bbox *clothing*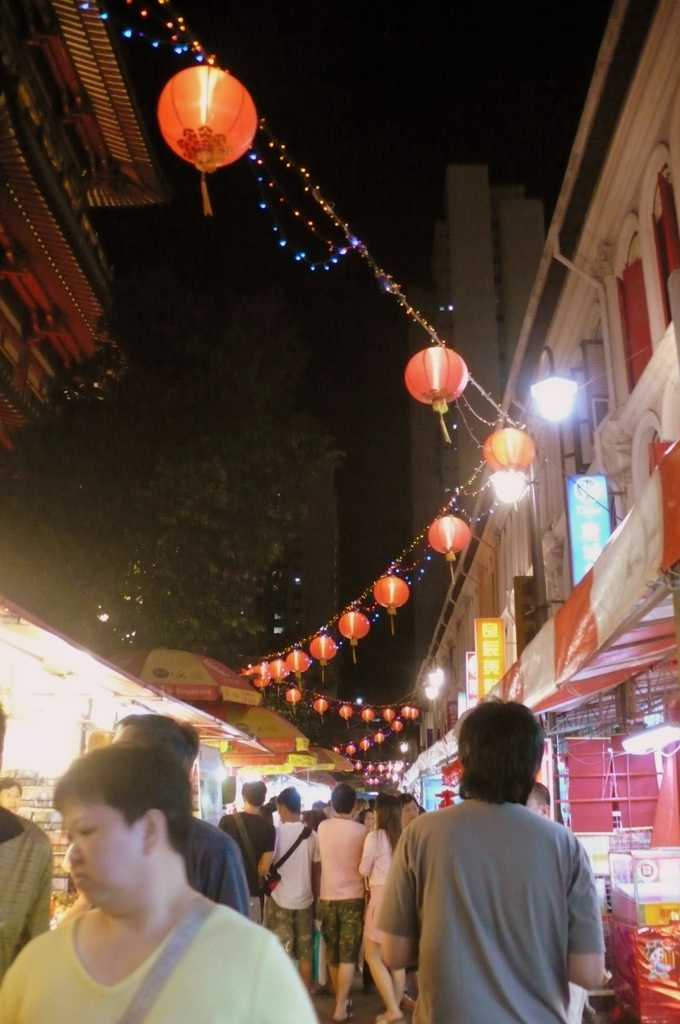
bbox(382, 776, 620, 1023)
